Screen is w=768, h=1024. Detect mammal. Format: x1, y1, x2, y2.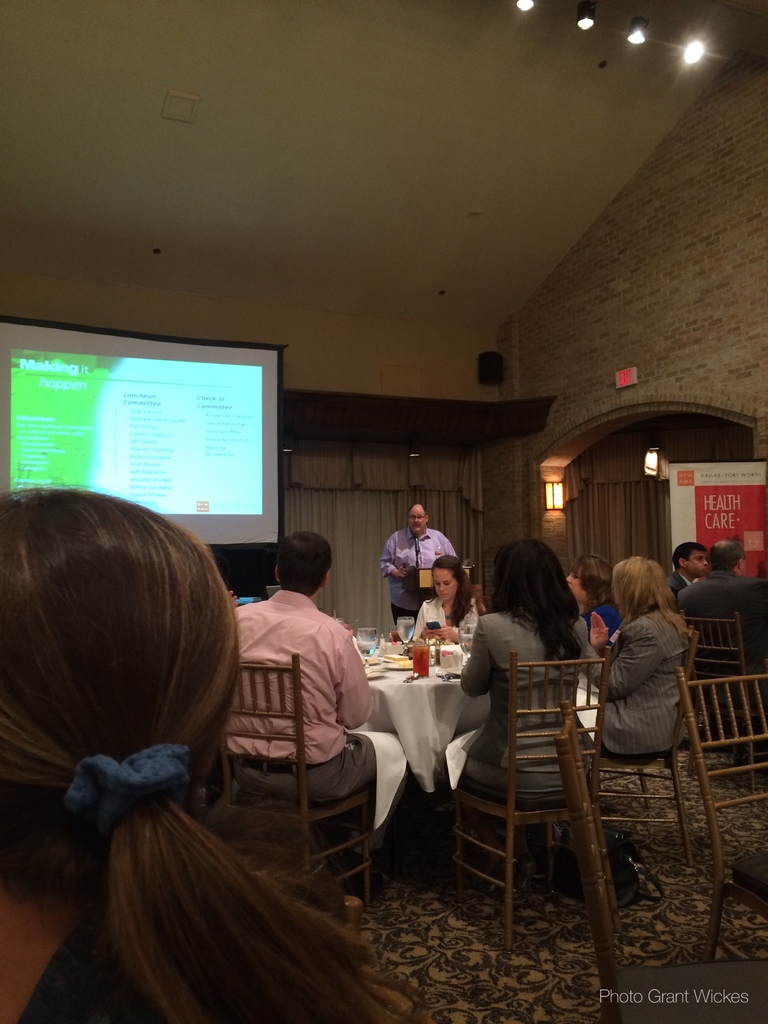
563, 545, 629, 655.
